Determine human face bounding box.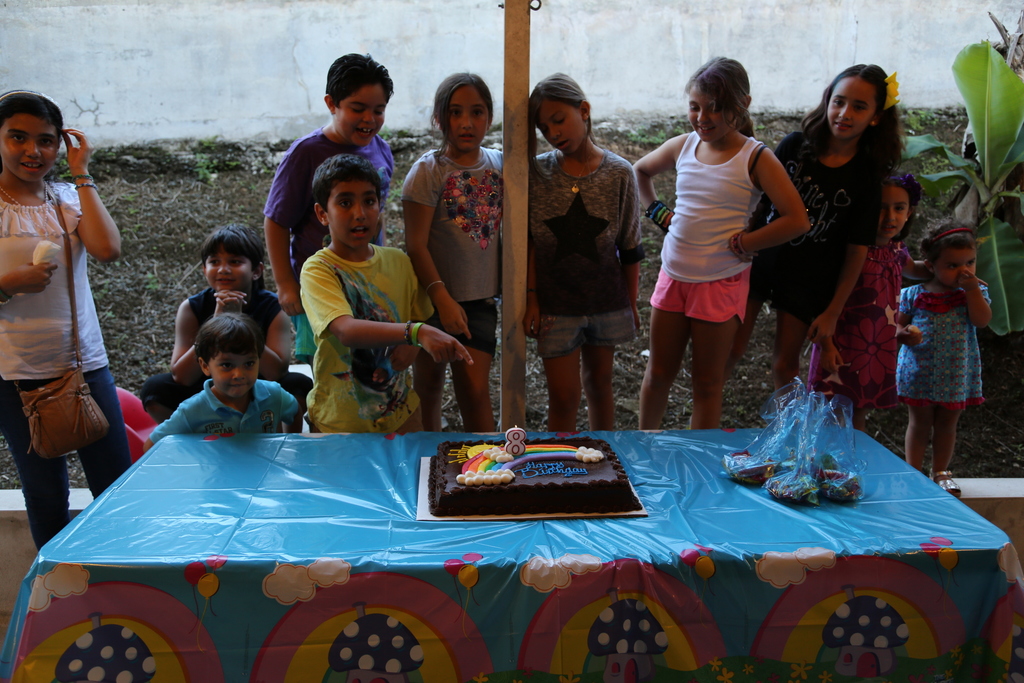
Determined: [x1=321, y1=174, x2=383, y2=245].
